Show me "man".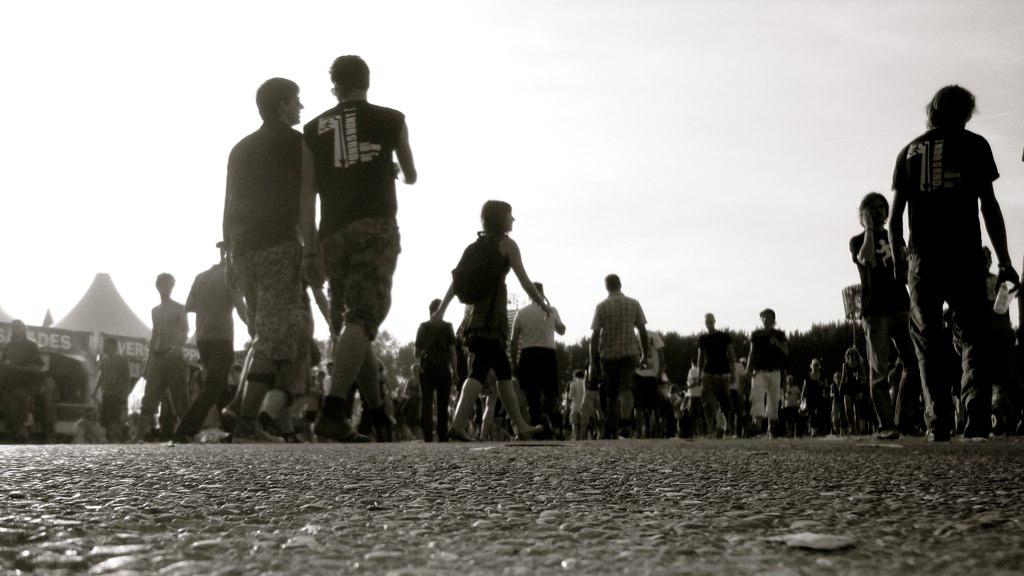
"man" is here: [left=165, top=241, right=247, bottom=442].
